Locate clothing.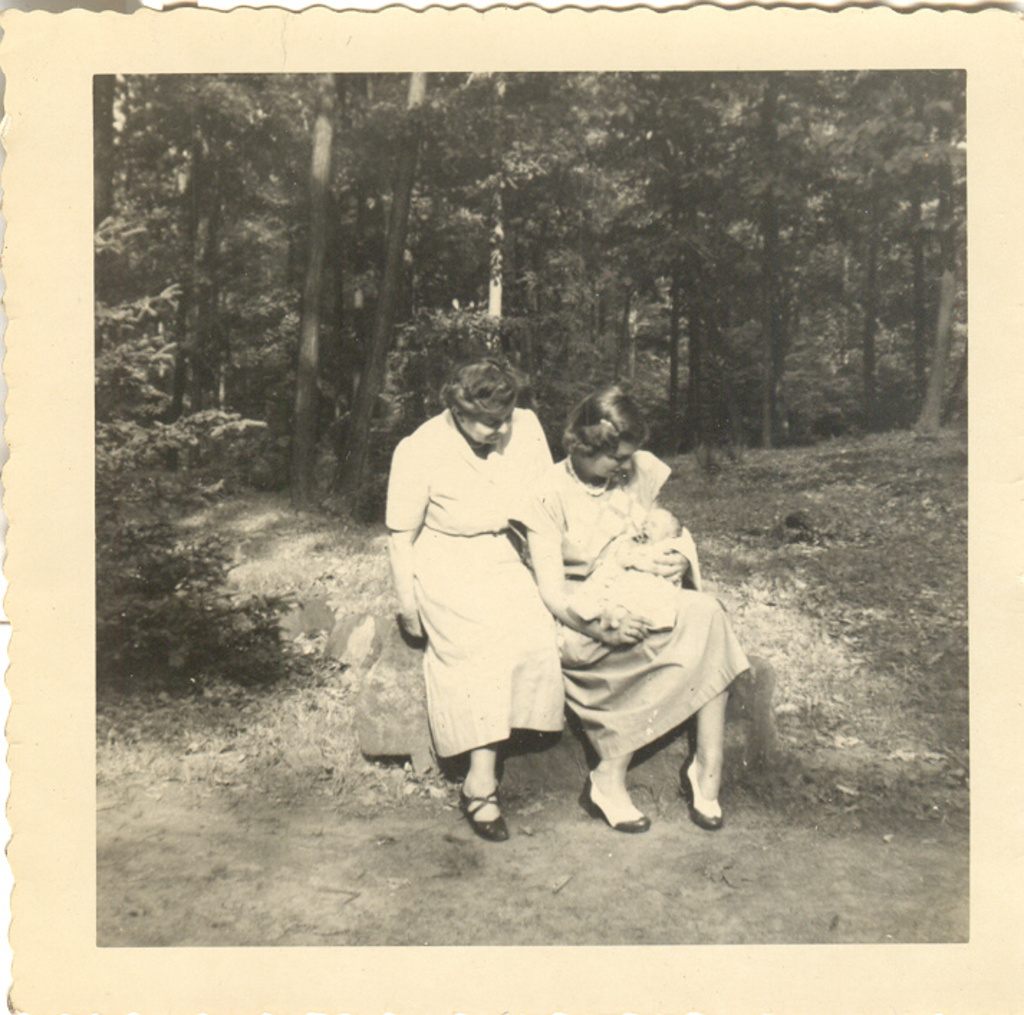
Bounding box: bbox=(511, 451, 758, 768).
